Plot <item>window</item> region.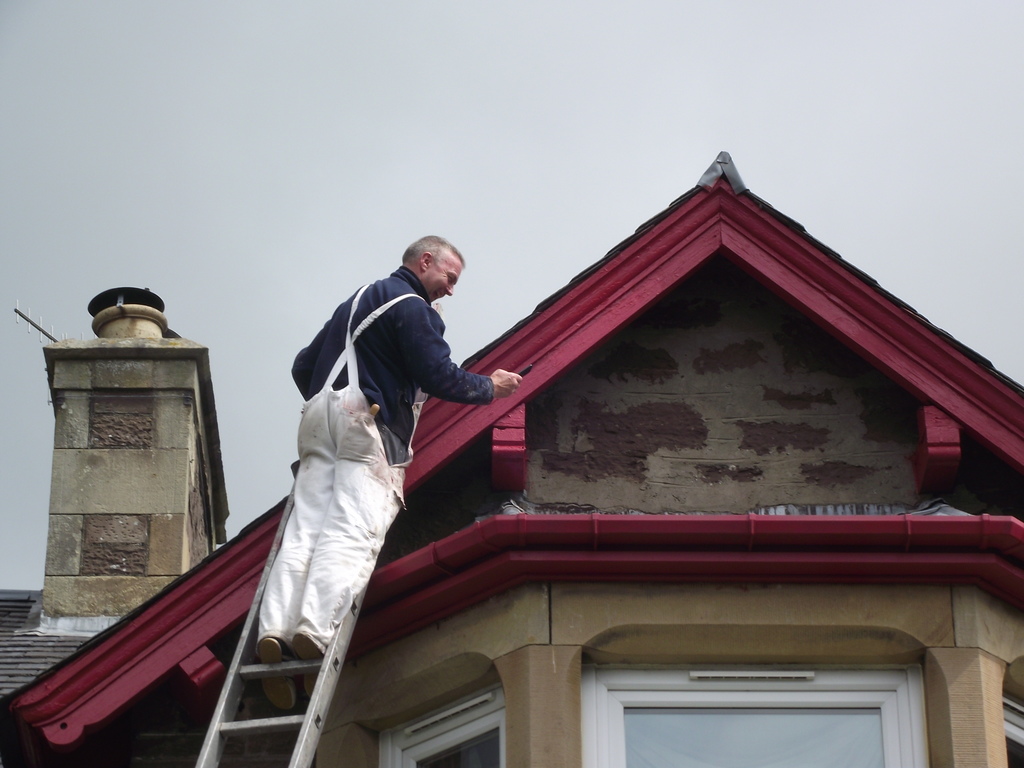
Plotted at 374, 683, 507, 767.
